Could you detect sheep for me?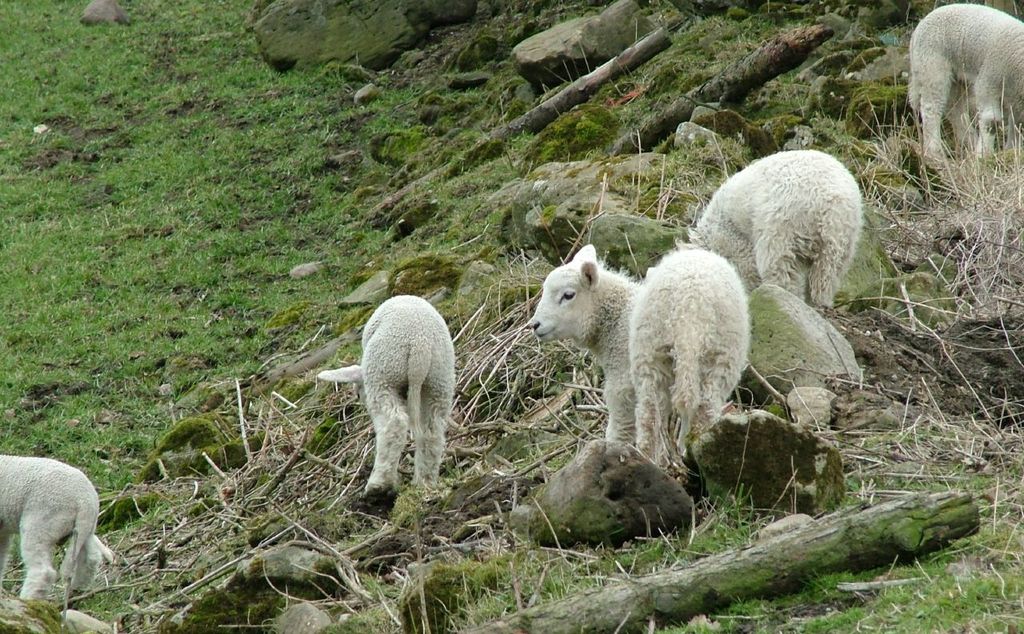
Detection result: region(519, 237, 754, 482).
